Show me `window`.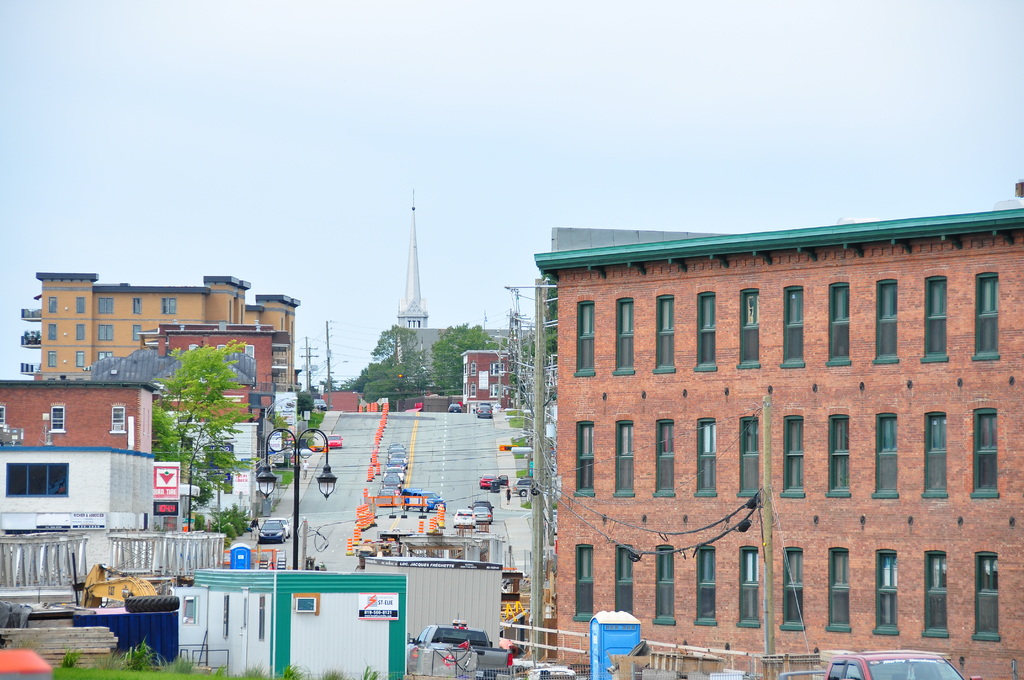
`window` is here: box=[973, 553, 998, 633].
